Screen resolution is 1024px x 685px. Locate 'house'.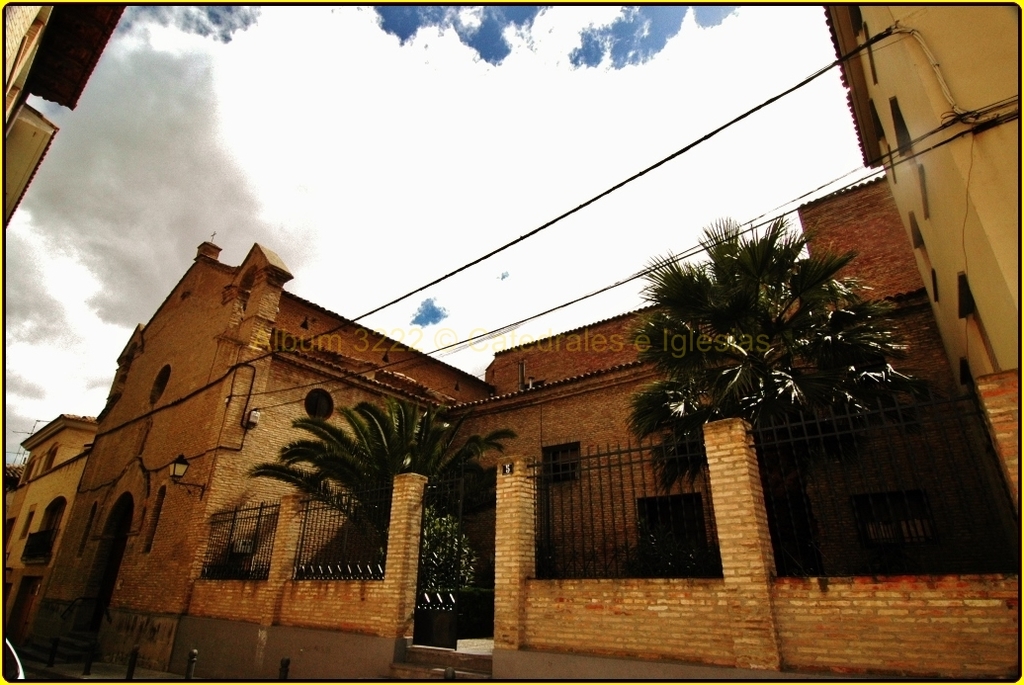
<region>17, 228, 1022, 675</region>.
